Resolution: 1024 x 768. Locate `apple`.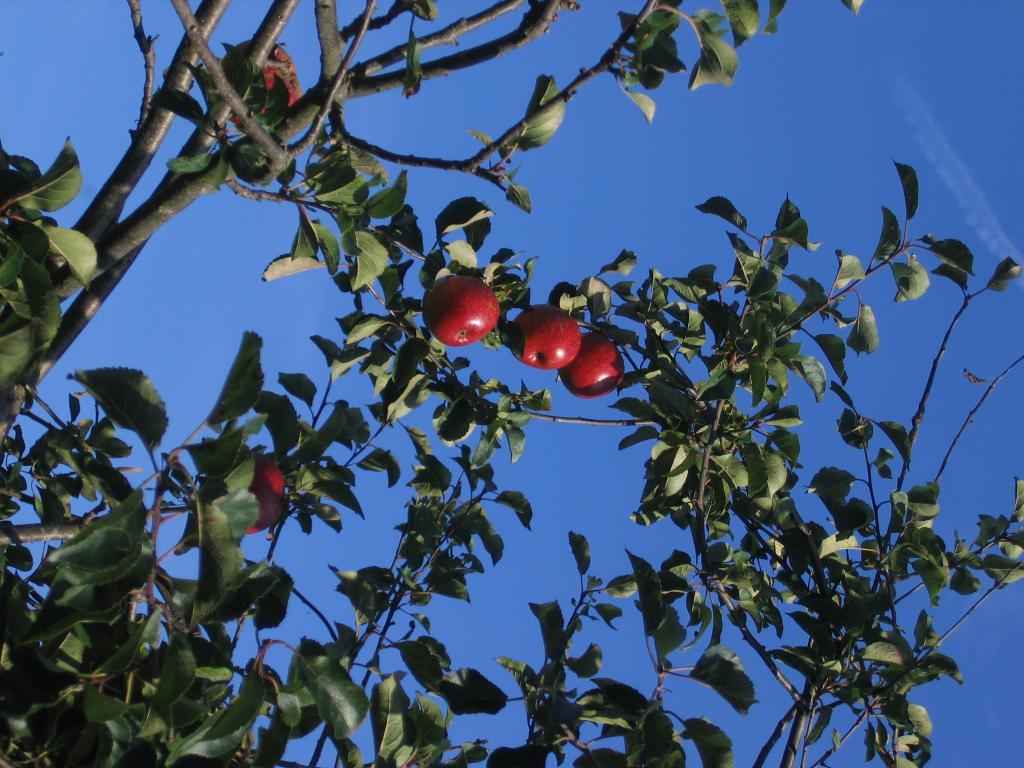
(228, 45, 304, 129).
